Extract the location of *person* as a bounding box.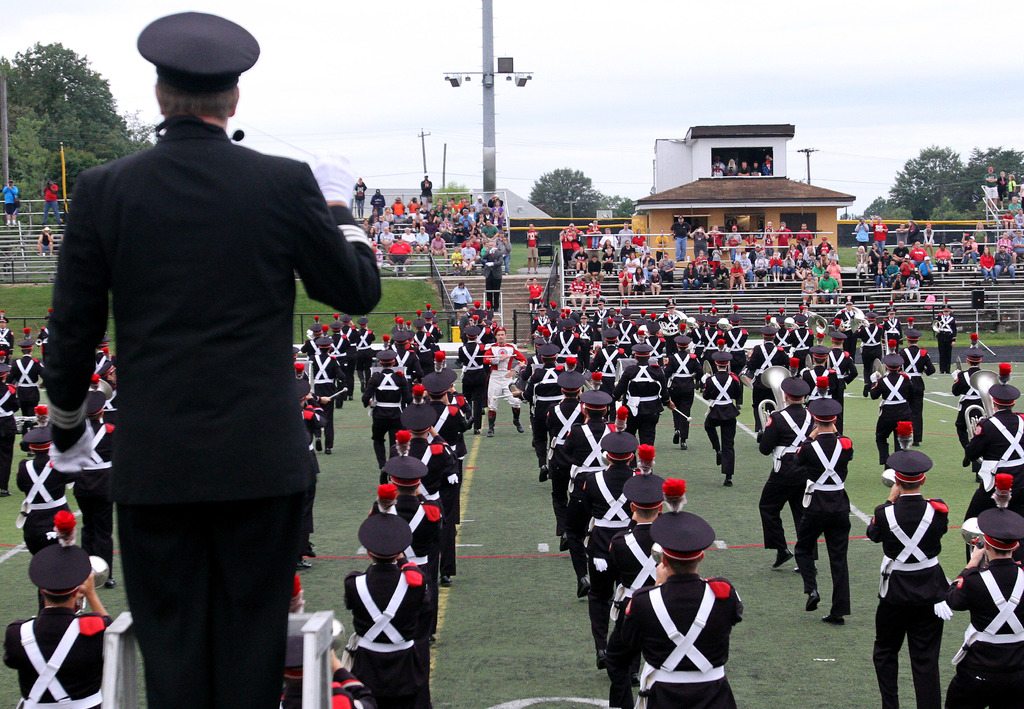
bbox(36, 226, 53, 259).
